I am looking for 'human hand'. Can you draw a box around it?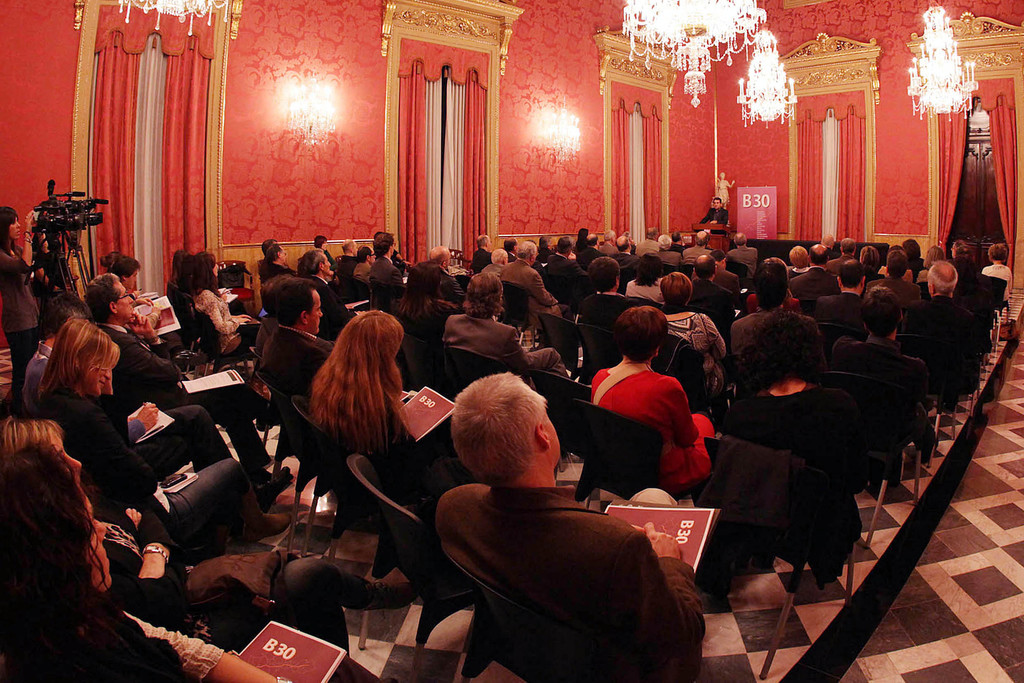
Sure, the bounding box is left=24, top=208, right=35, bottom=230.
